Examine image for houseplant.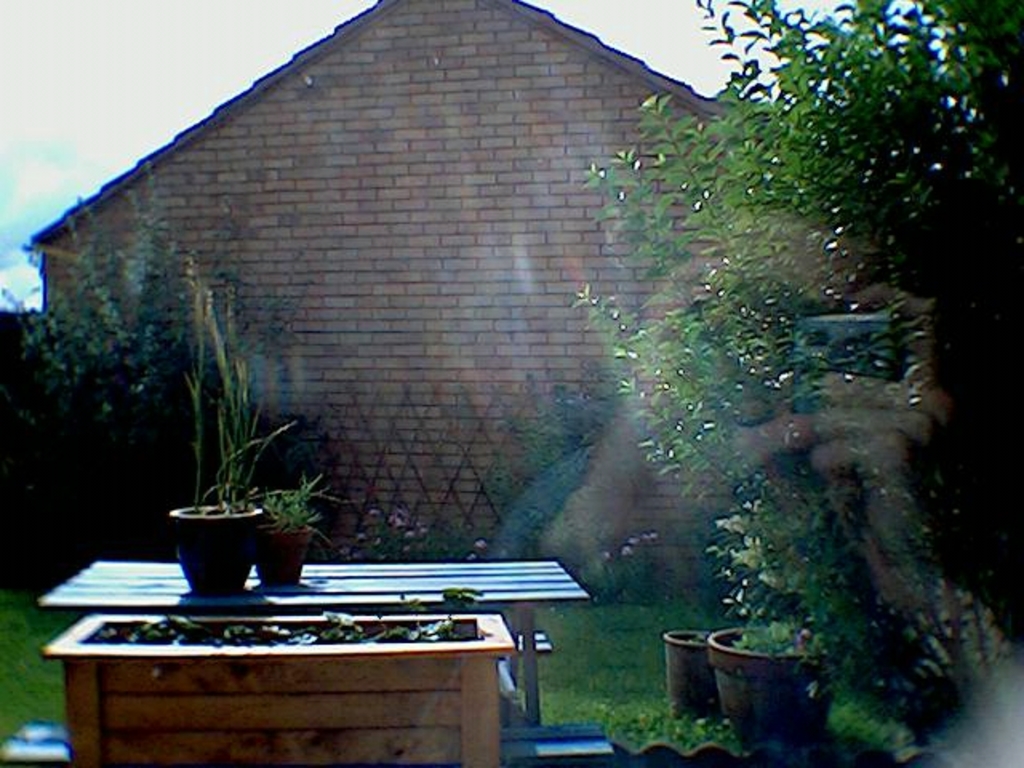
Examination result: {"x1": 253, "y1": 478, "x2": 373, "y2": 582}.
